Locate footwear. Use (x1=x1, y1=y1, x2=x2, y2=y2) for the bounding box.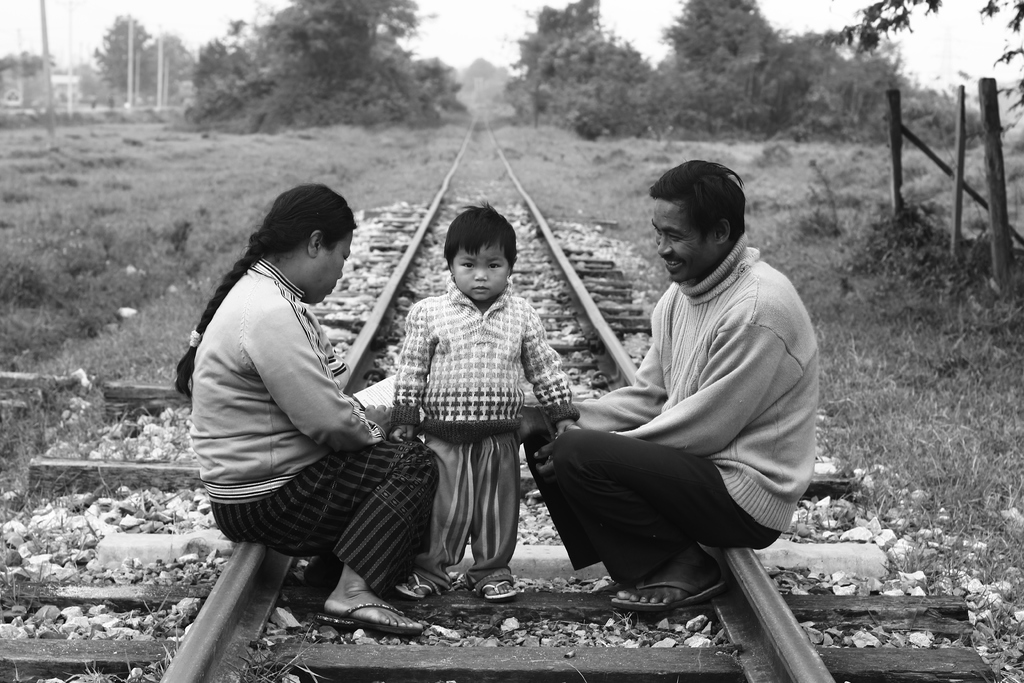
(x1=312, y1=601, x2=421, y2=635).
